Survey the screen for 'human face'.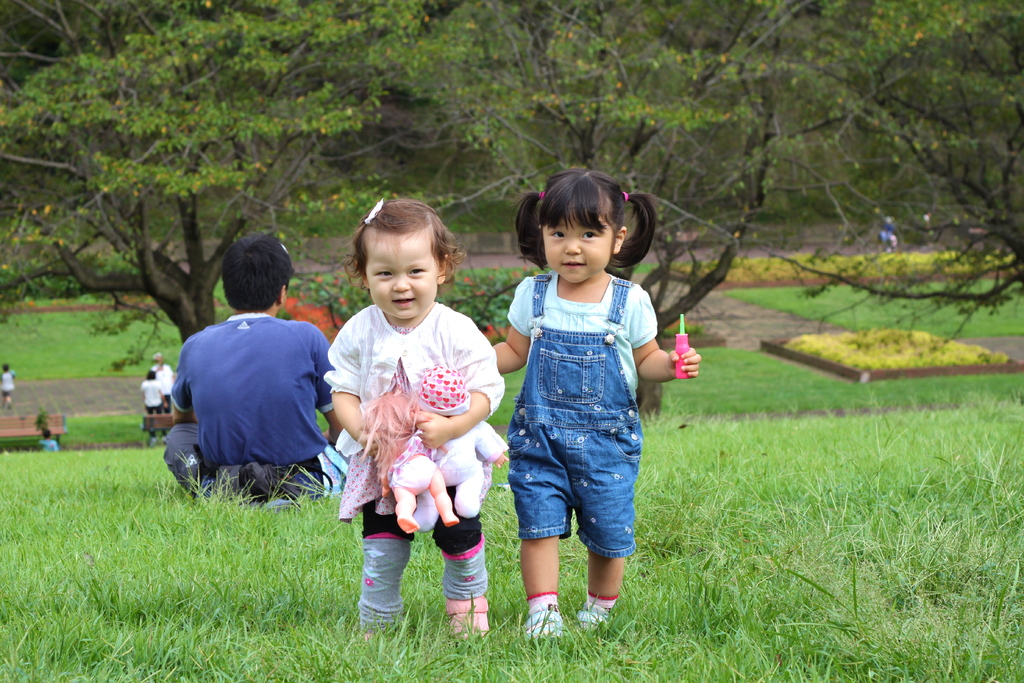
Survey found: <region>542, 208, 614, 281</region>.
